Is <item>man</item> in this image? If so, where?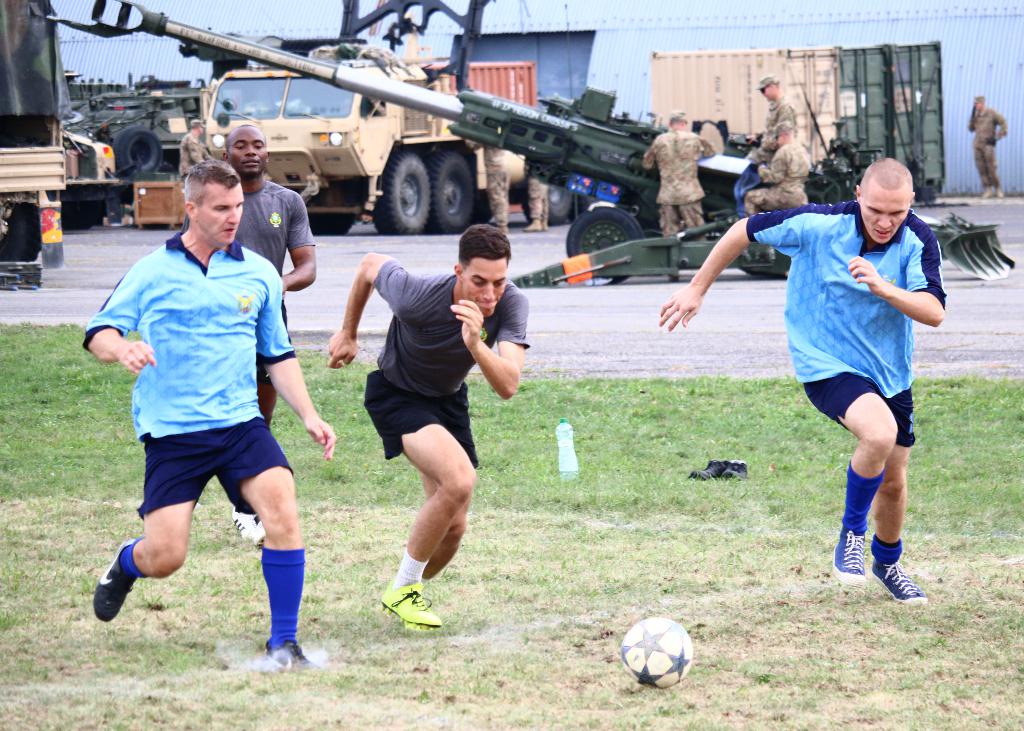
Yes, at 458,137,516,230.
